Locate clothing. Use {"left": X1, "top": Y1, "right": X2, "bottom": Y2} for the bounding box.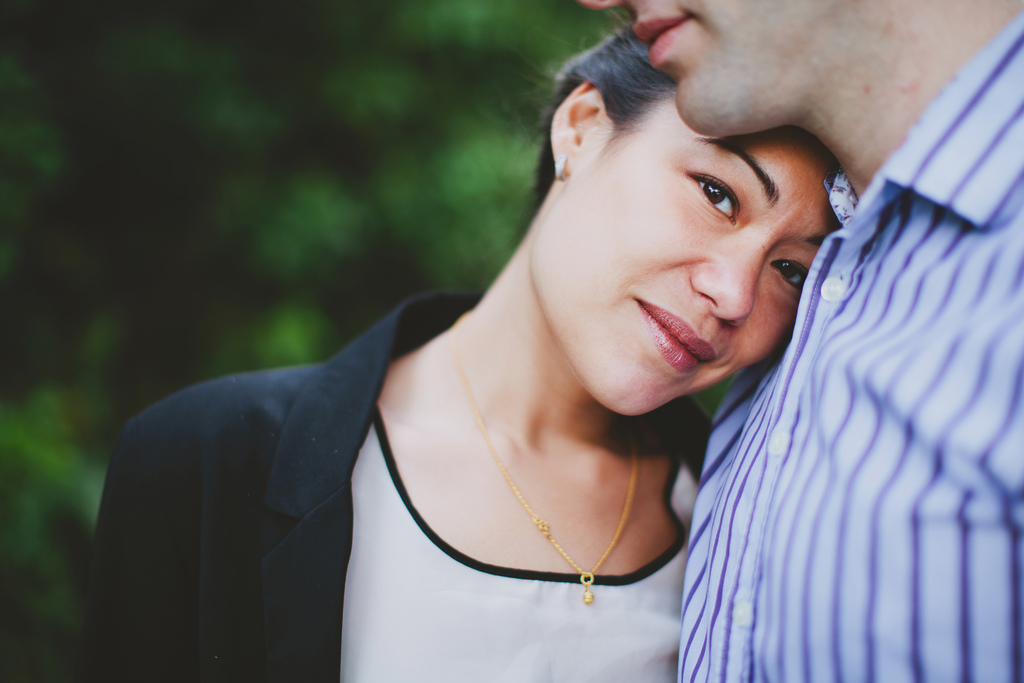
{"left": 76, "top": 292, "right": 719, "bottom": 682}.
